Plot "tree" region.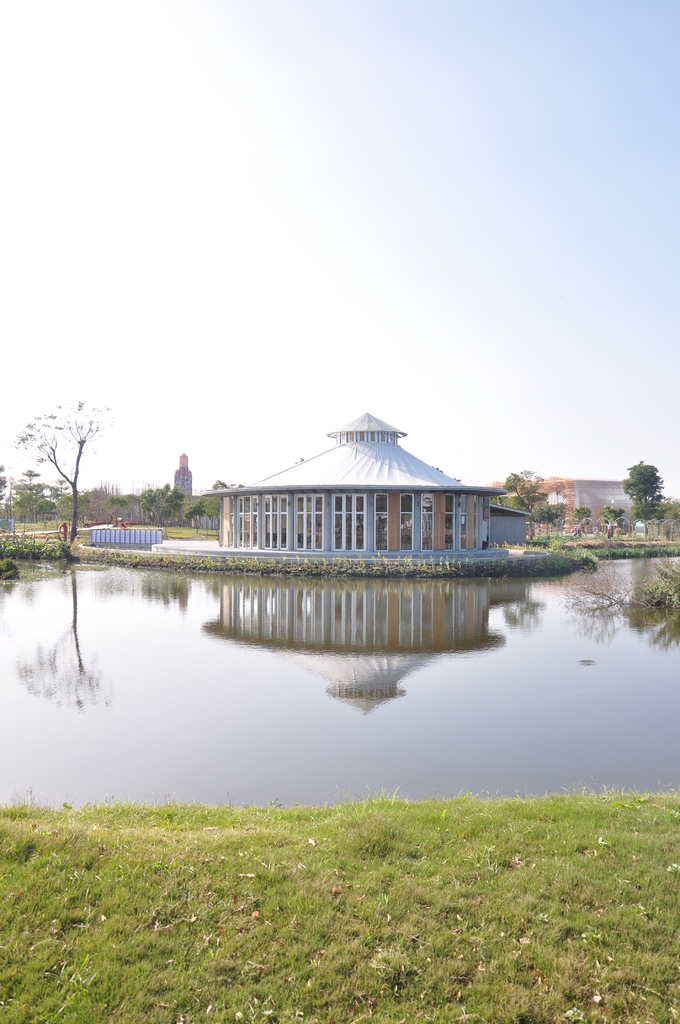
Plotted at x1=601, y1=500, x2=623, y2=534.
